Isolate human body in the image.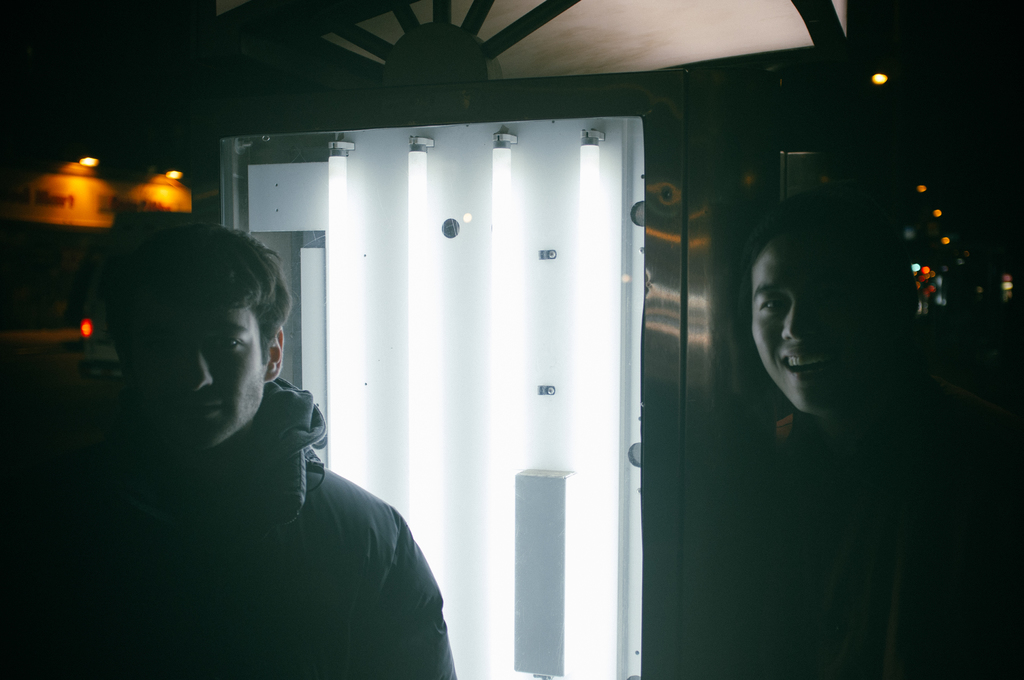
Isolated region: [65,207,408,649].
